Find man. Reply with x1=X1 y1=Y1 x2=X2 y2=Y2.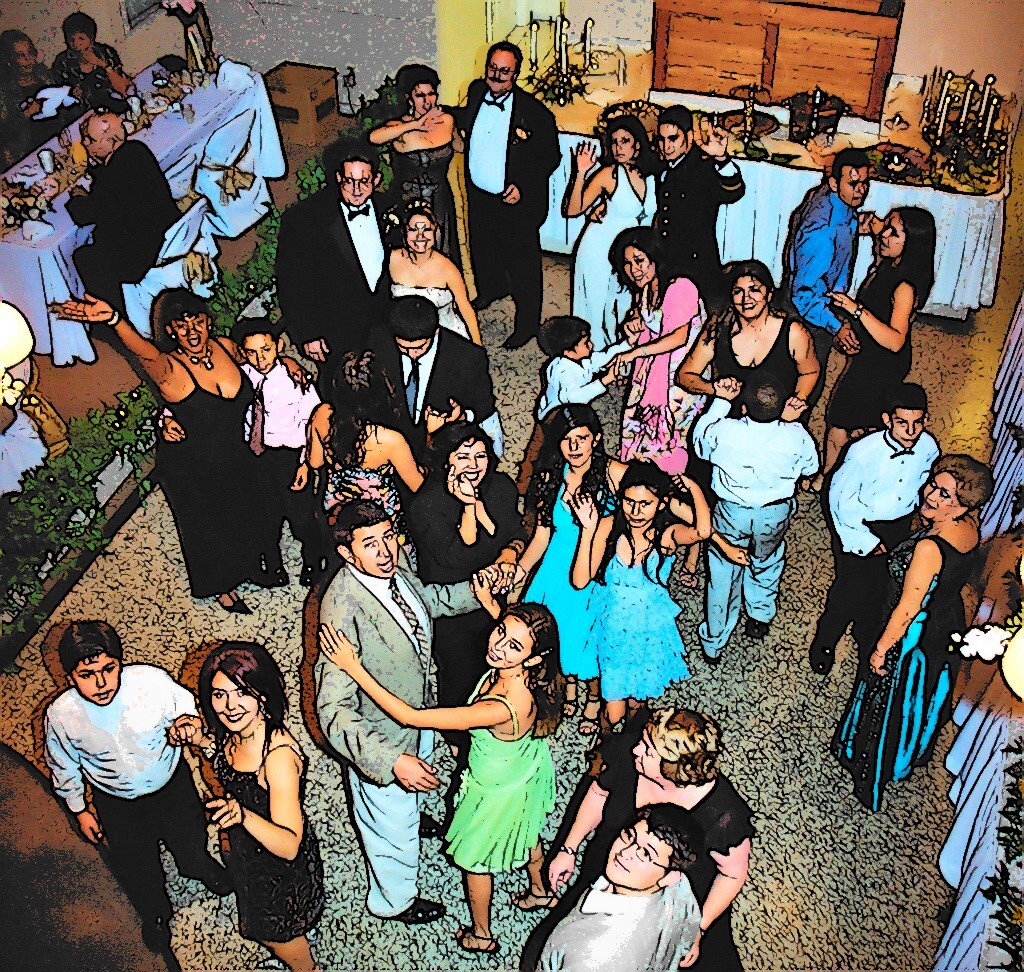
x1=273 y1=141 x2=412 y2=392.
